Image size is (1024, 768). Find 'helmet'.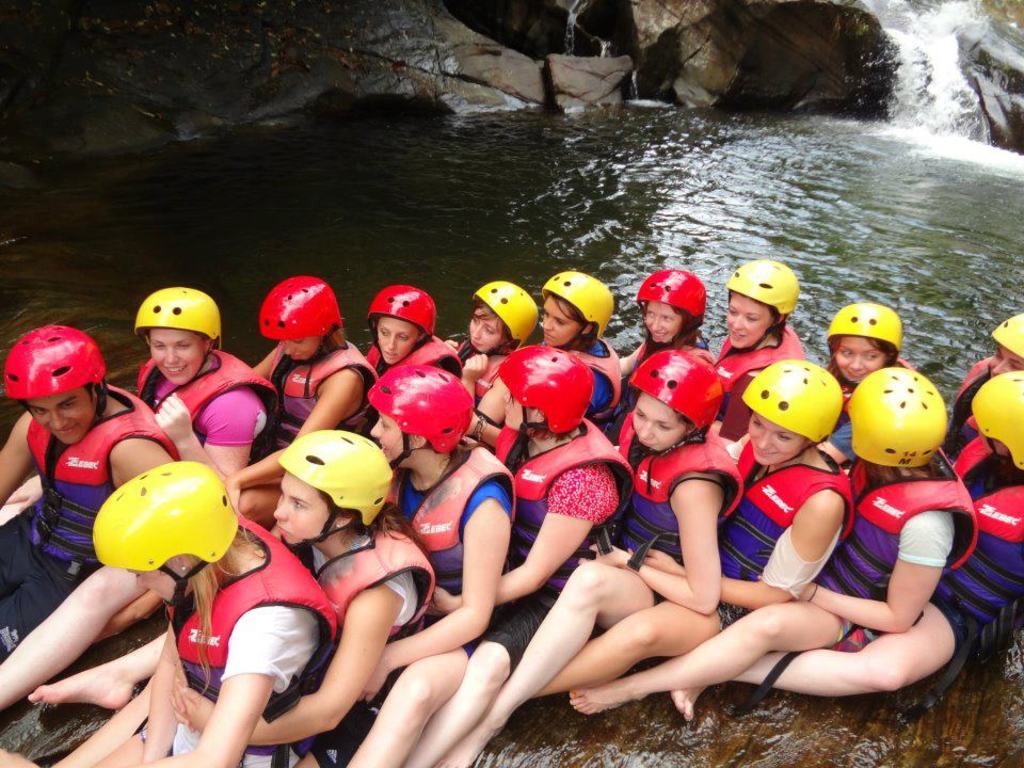
region(635, 266, 705, 334).
